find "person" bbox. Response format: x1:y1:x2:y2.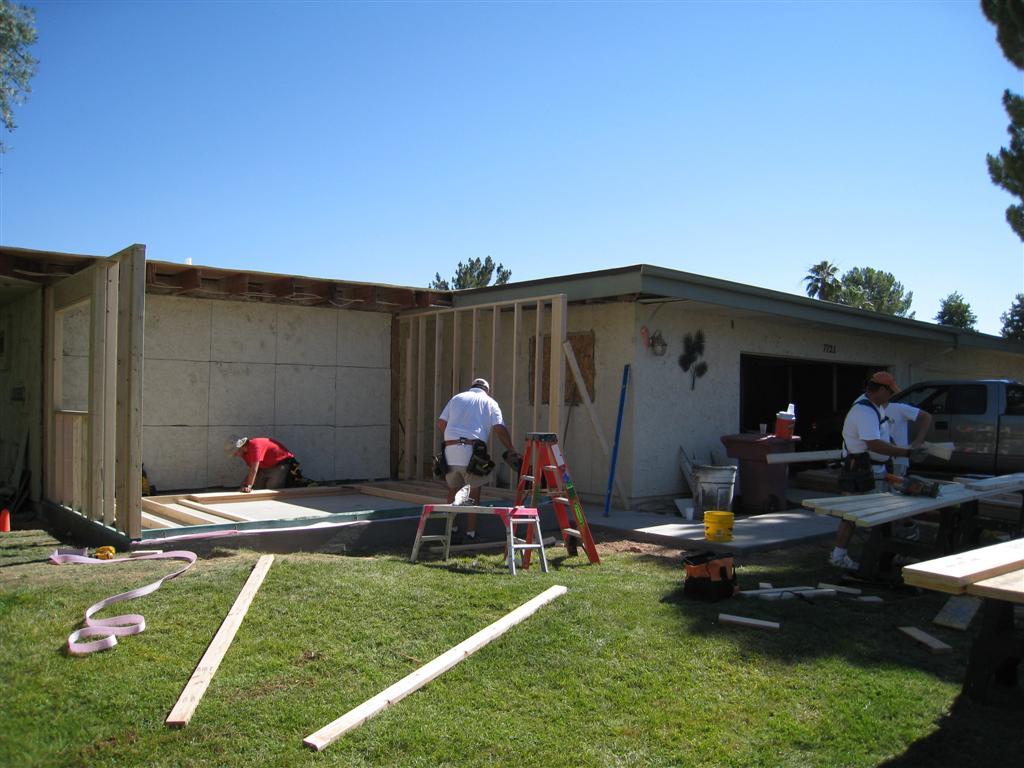
222:435:306:487.
